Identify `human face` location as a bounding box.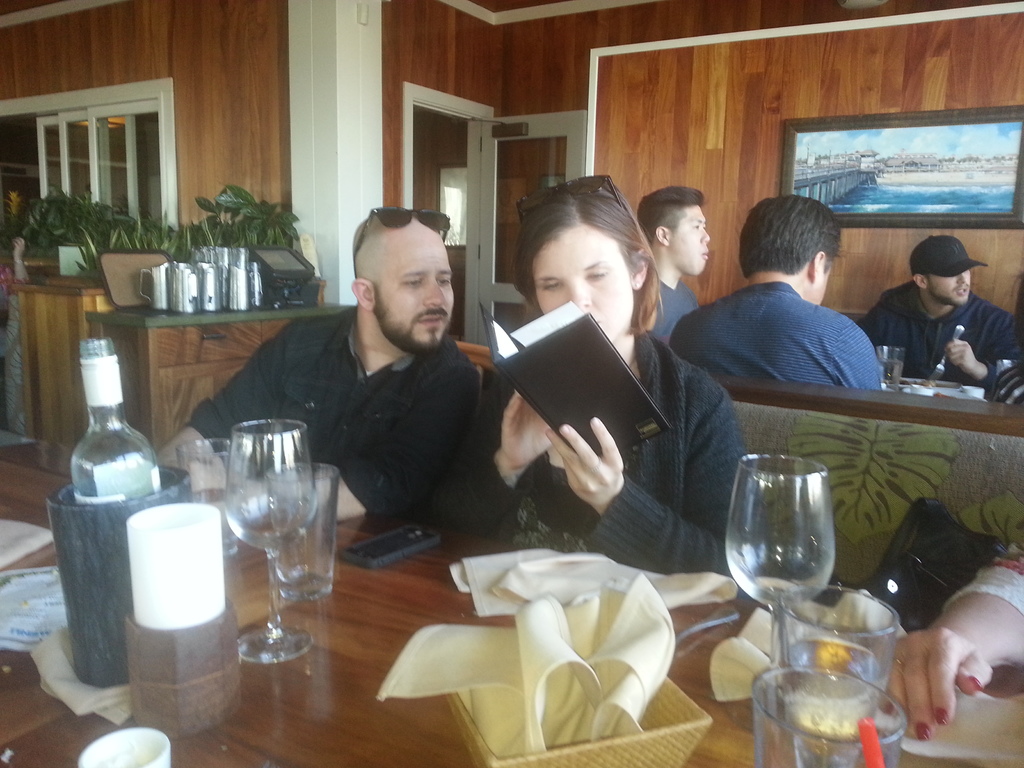
[left=671, top=207, right=712, bottom=273].
